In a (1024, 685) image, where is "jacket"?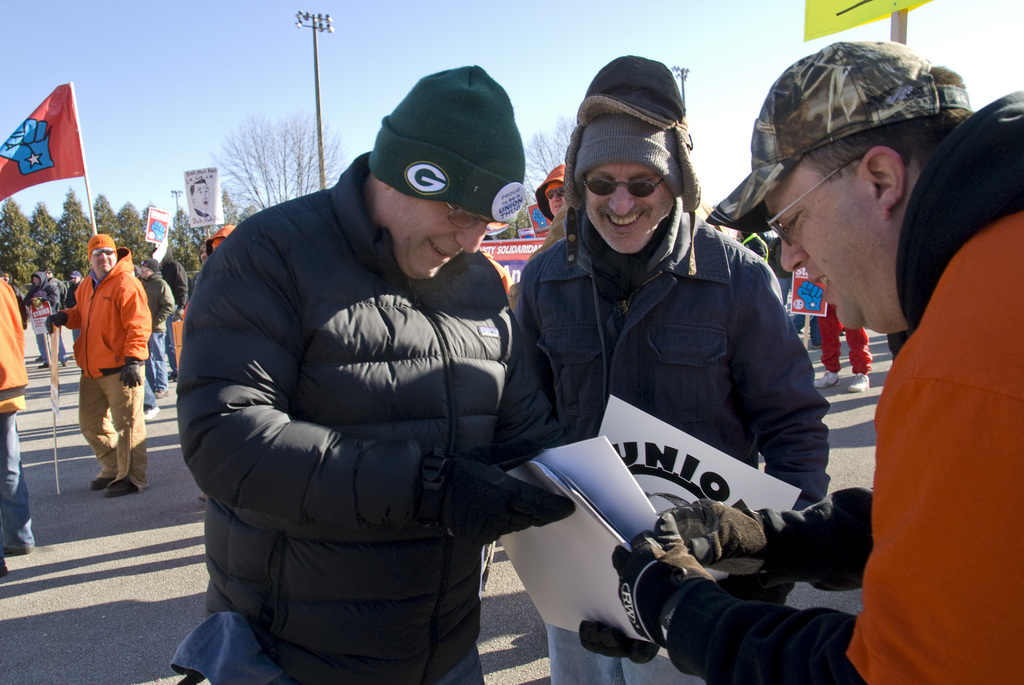
box=[841, 86, 1023, 684].
